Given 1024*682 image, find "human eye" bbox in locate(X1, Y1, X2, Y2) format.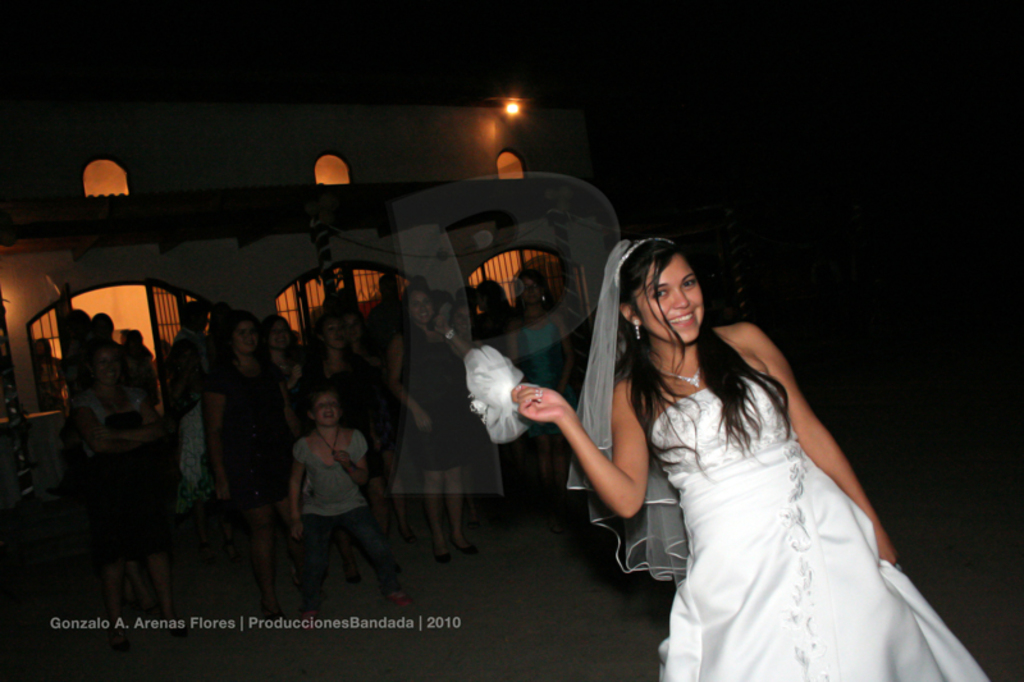
locate(681, 276, 695, 288).
